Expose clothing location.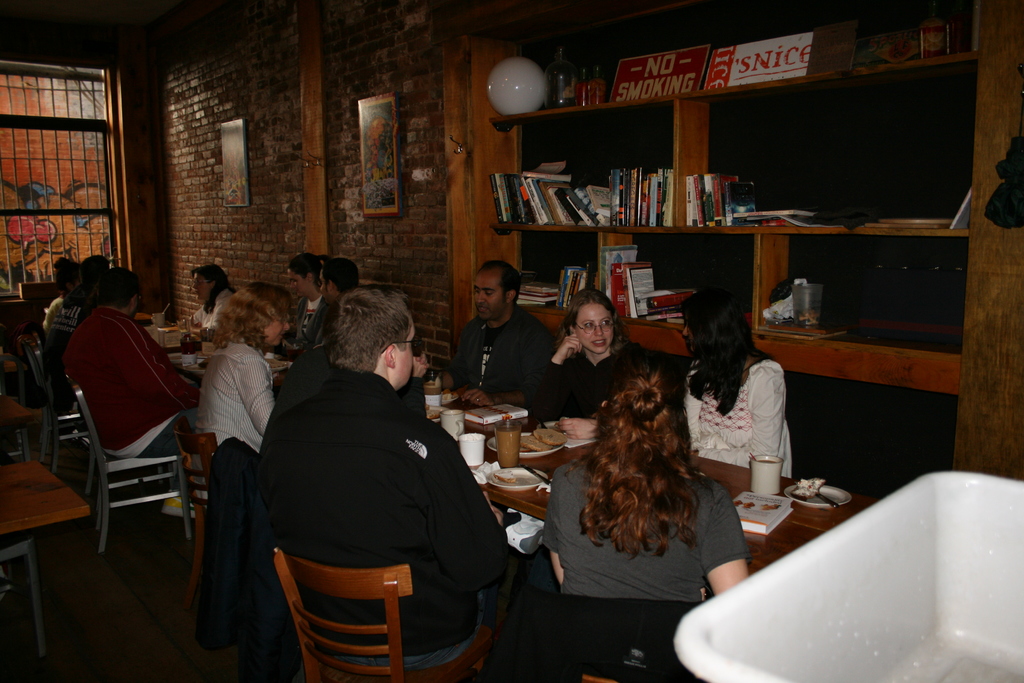
Exposed at x1=536 y1=454 x2=744 y2=593.
